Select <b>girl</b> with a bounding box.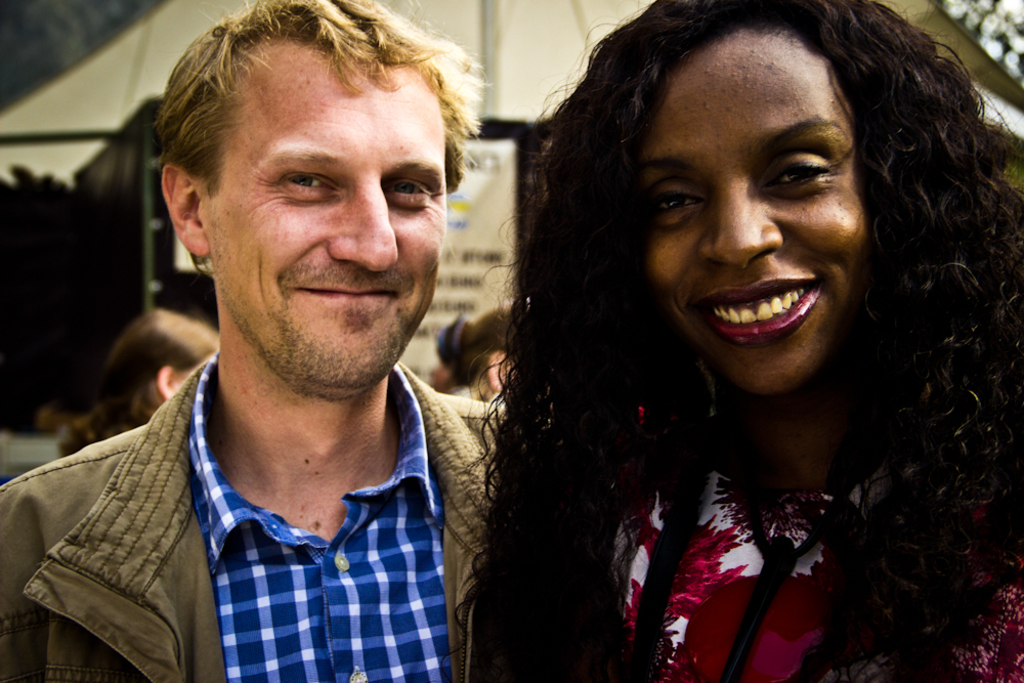
{"x1": 437, "y1": 304, "x2": 511, "y2": 402}.
